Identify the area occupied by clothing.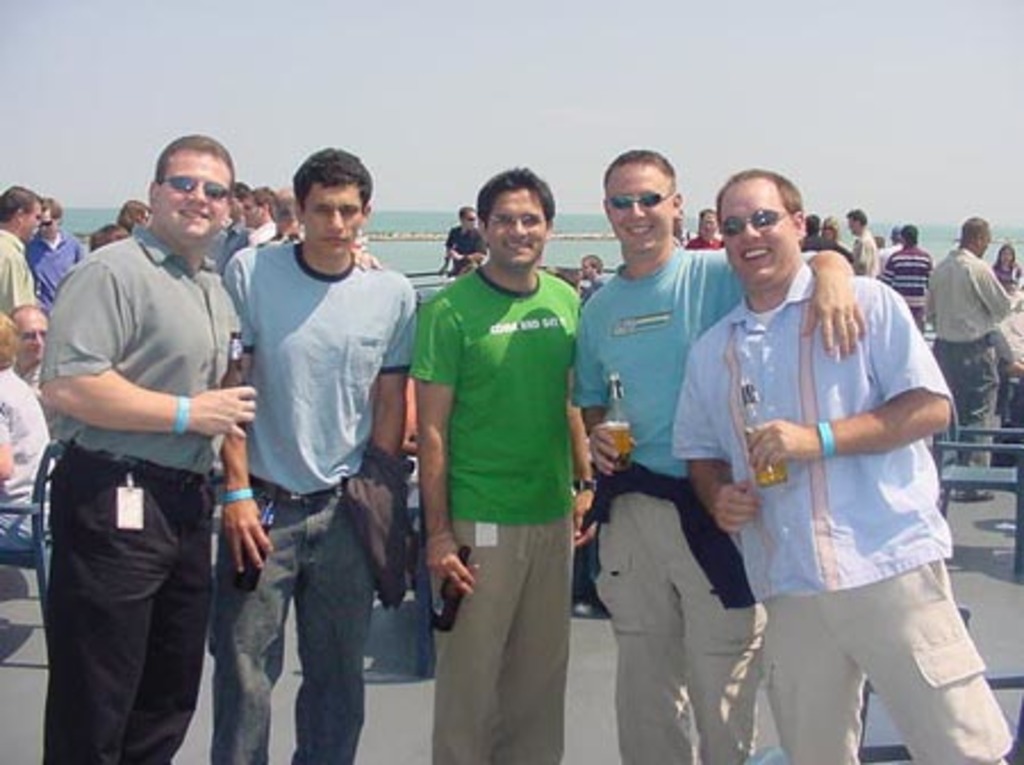
Area: pyautogui.locateOnScreen(39, 232, 84, 296).
